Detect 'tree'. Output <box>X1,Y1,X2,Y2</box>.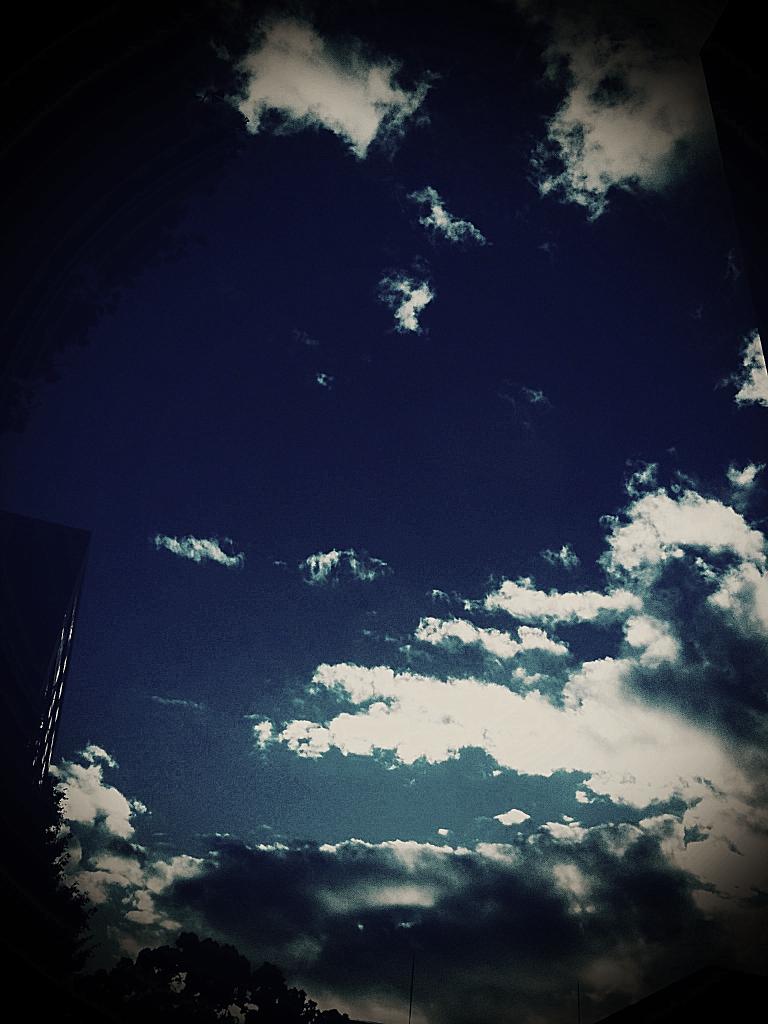
<box>132,932,364,1023</box>.
